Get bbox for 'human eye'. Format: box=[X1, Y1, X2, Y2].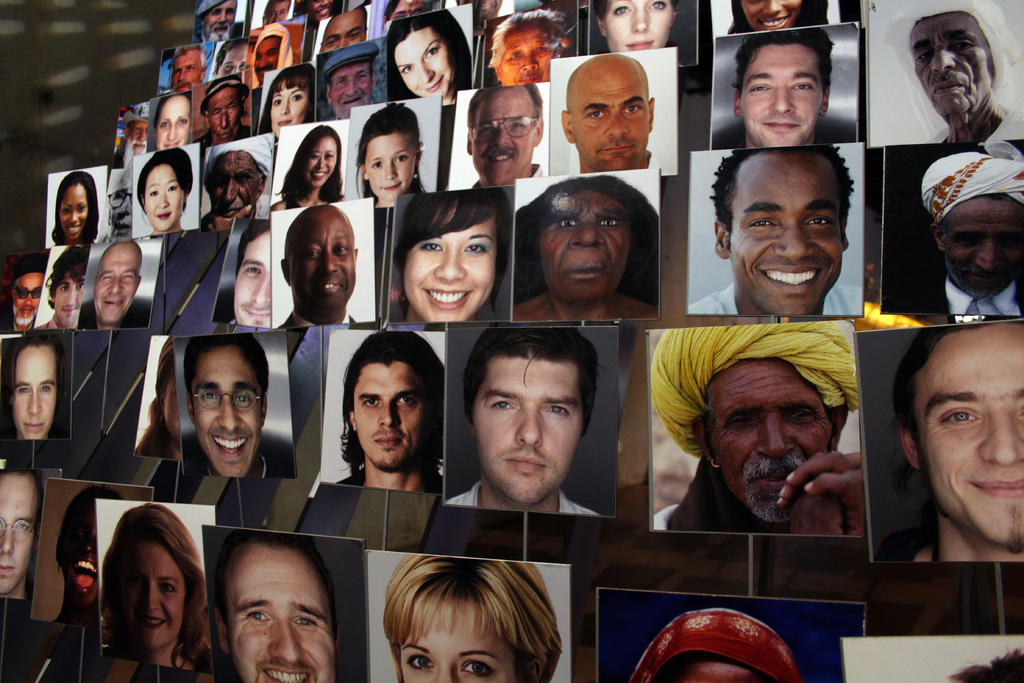
box=[938, 407, 979, 429].
